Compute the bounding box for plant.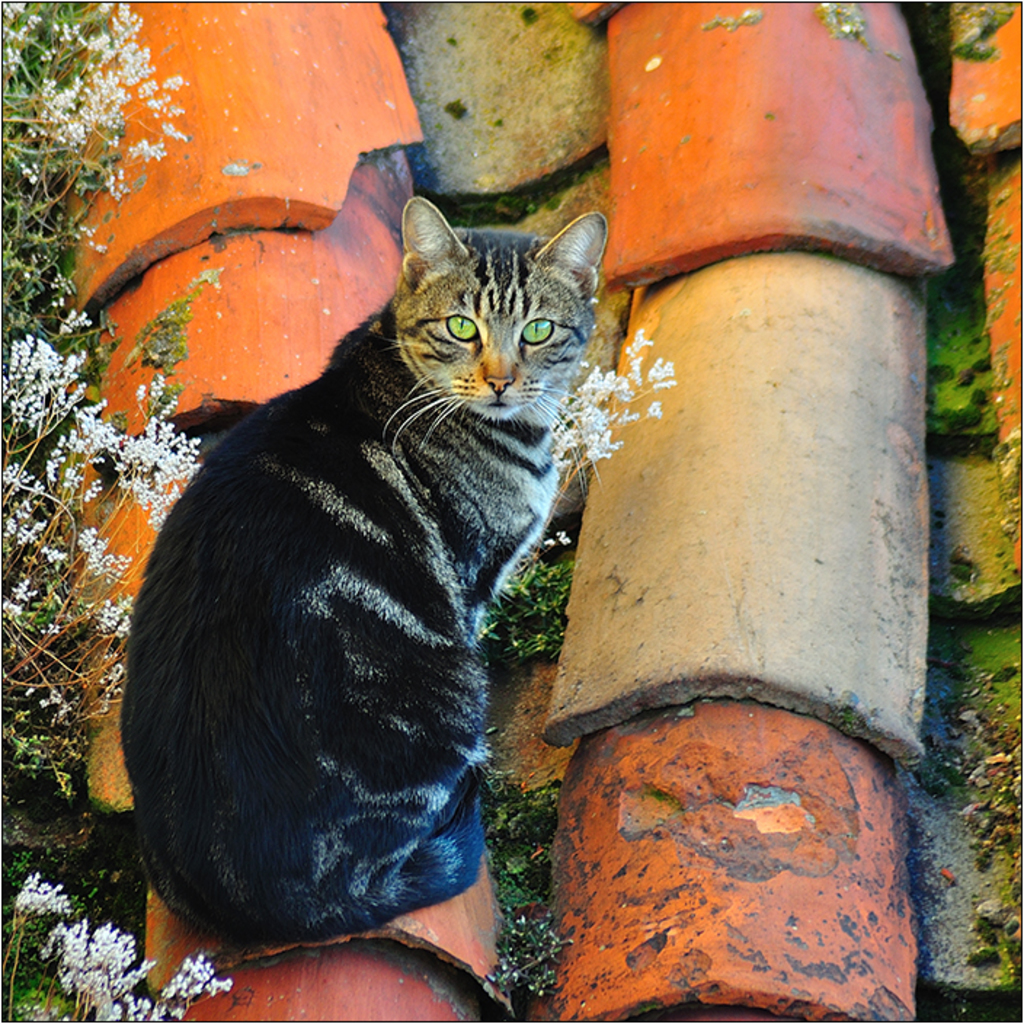
left=476, top=775, right=551, bottom=1012.
